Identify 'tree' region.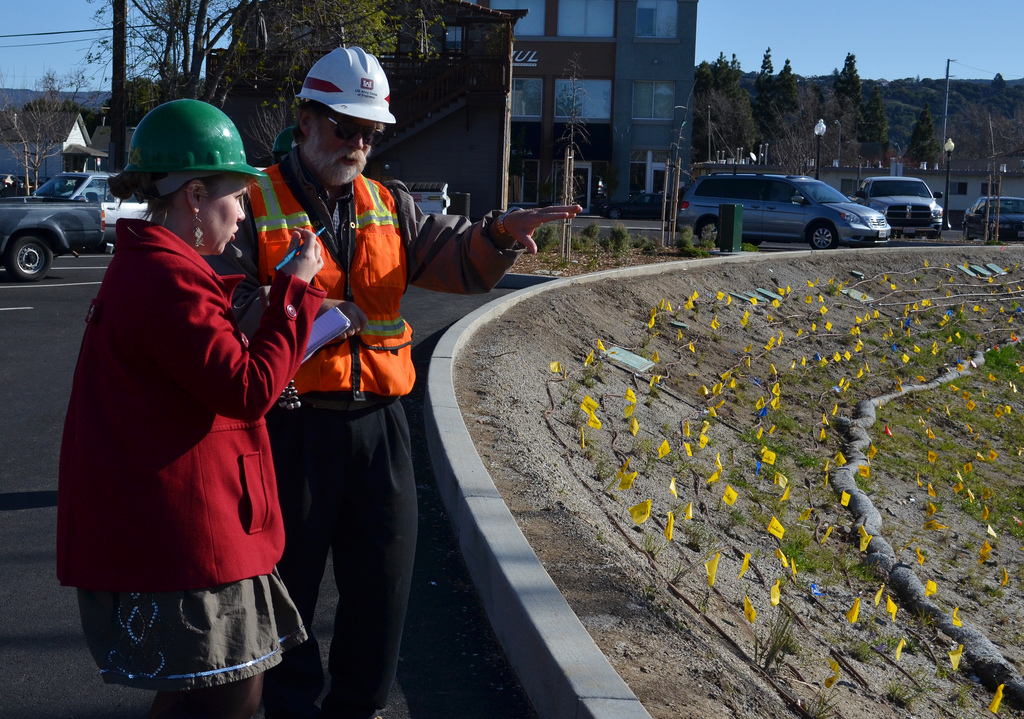
Region: 28,66,85,207.
